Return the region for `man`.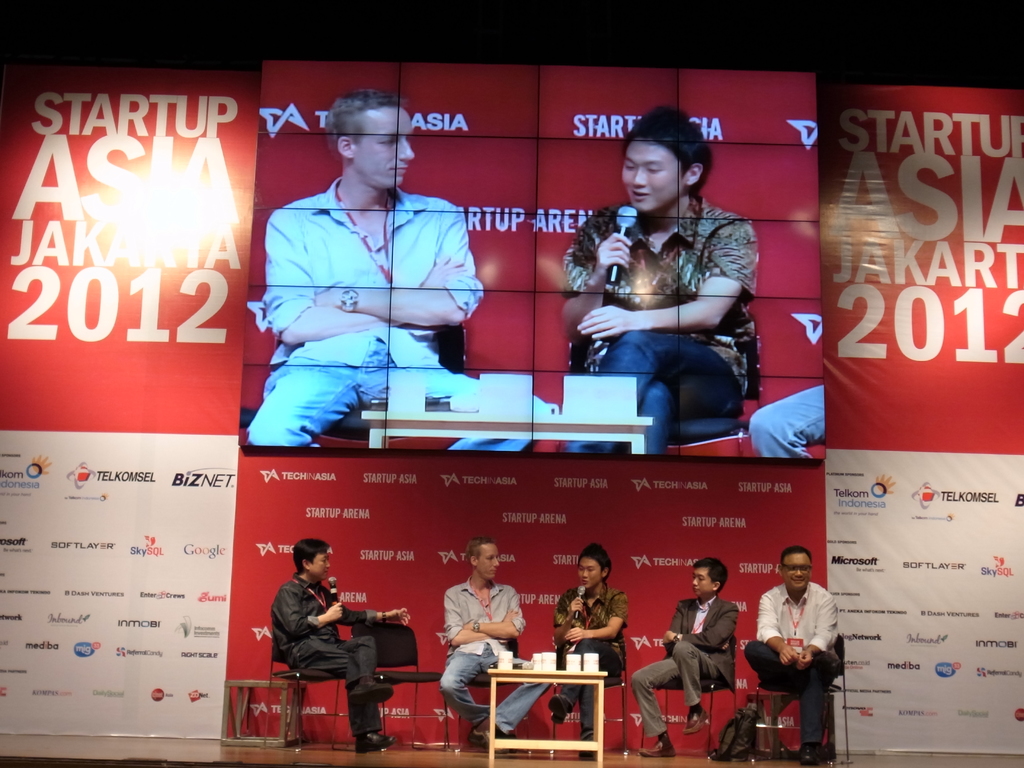
locate(271, 537, 412, 753).
